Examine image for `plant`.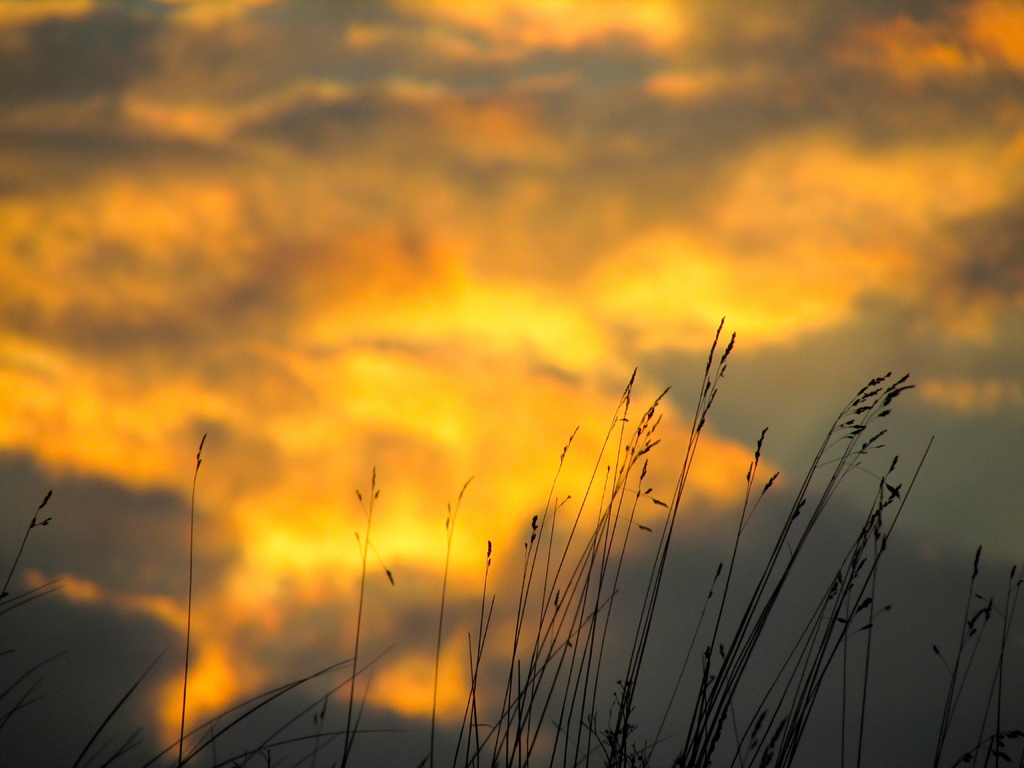
Examination result: bbox(4, 314, 1023, 767).
